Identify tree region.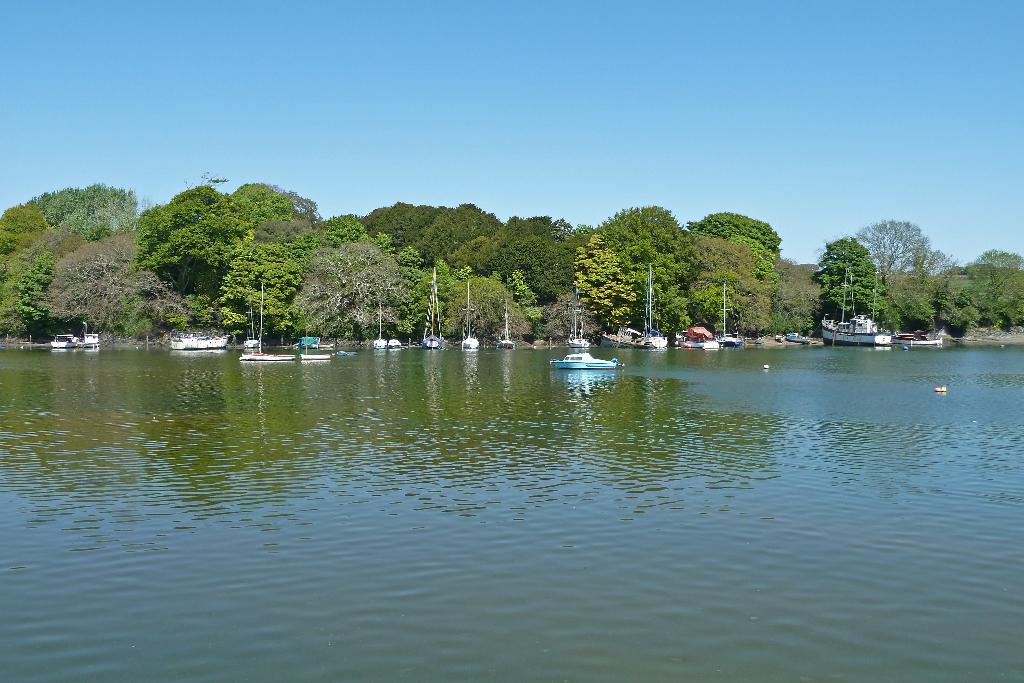
Region: 728:233:781:288.
